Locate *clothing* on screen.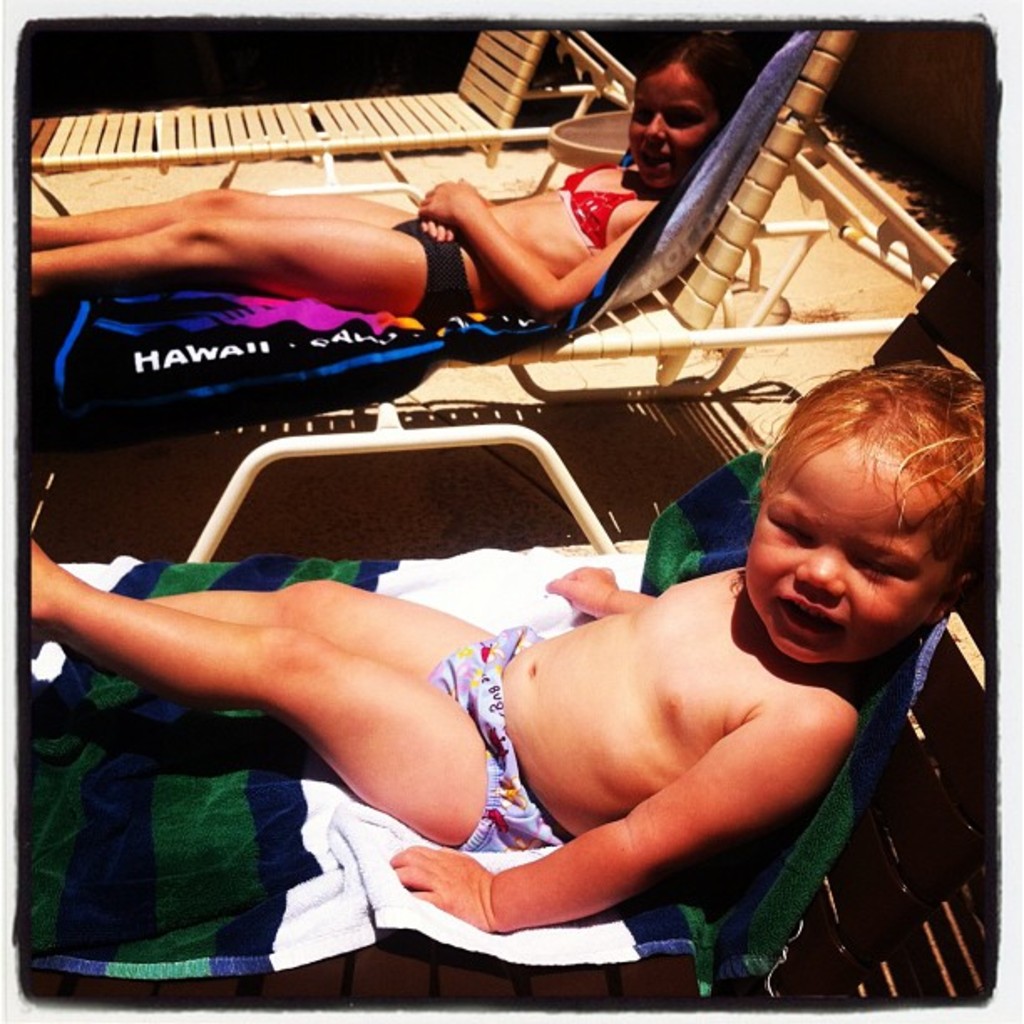
On screen at 427,622,545,850.
